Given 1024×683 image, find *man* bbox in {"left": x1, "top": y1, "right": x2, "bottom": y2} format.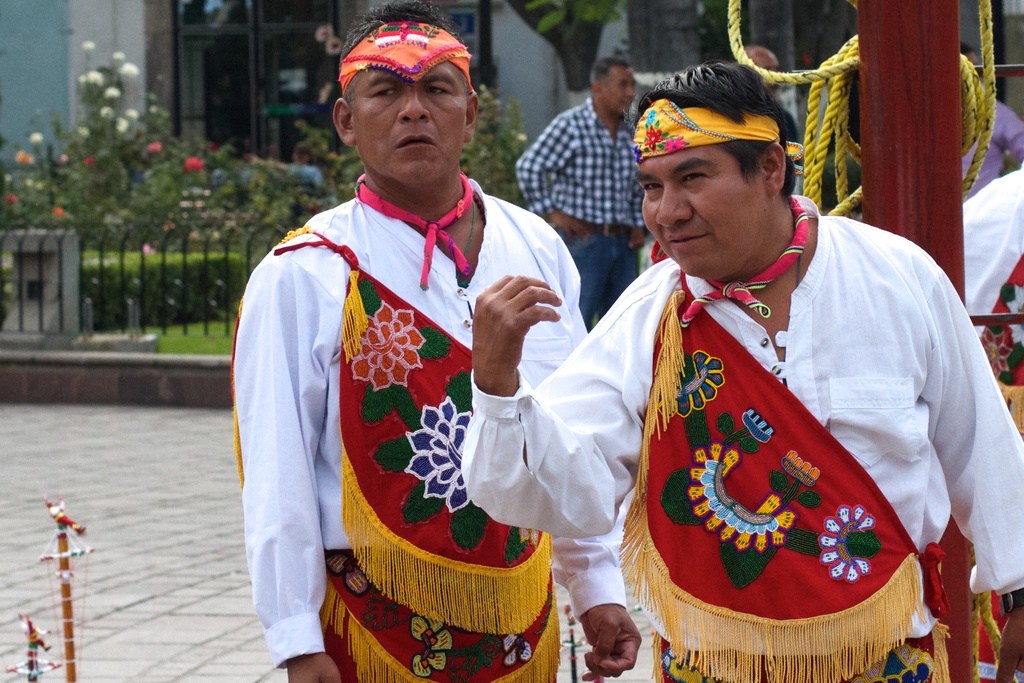
{"left": 724, "top": 42, "right": 815, "bottom": 211}.
